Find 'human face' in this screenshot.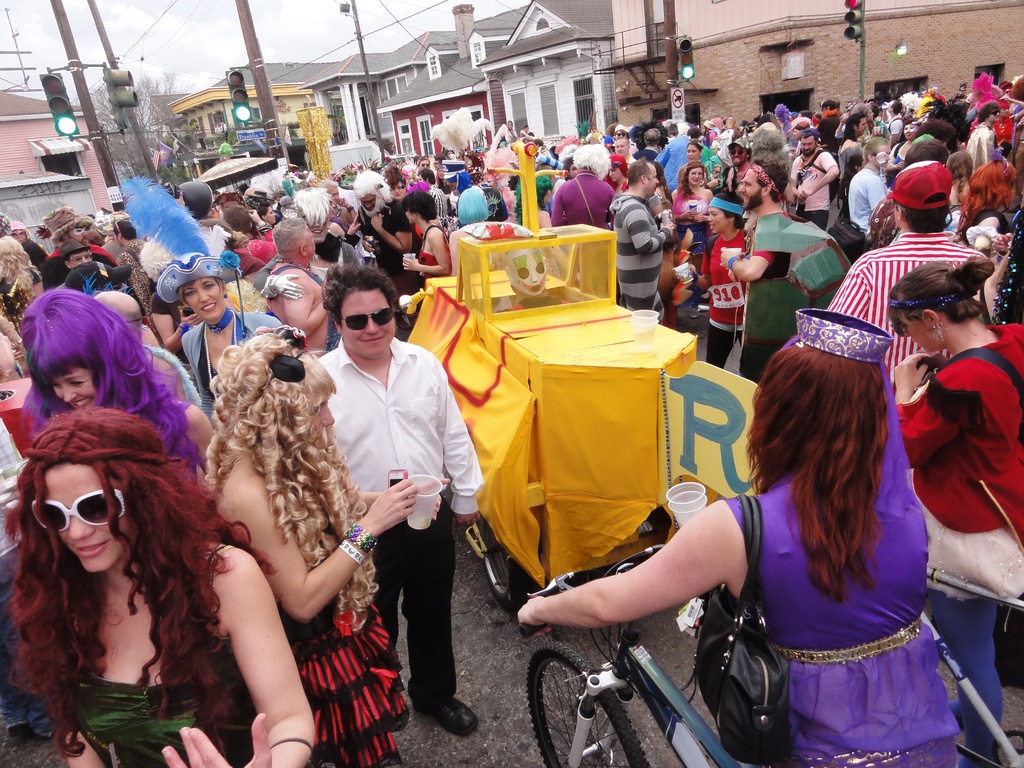
The bounding box for 'human face' is [x1=694, y1=166, x2=704, y2=186].
